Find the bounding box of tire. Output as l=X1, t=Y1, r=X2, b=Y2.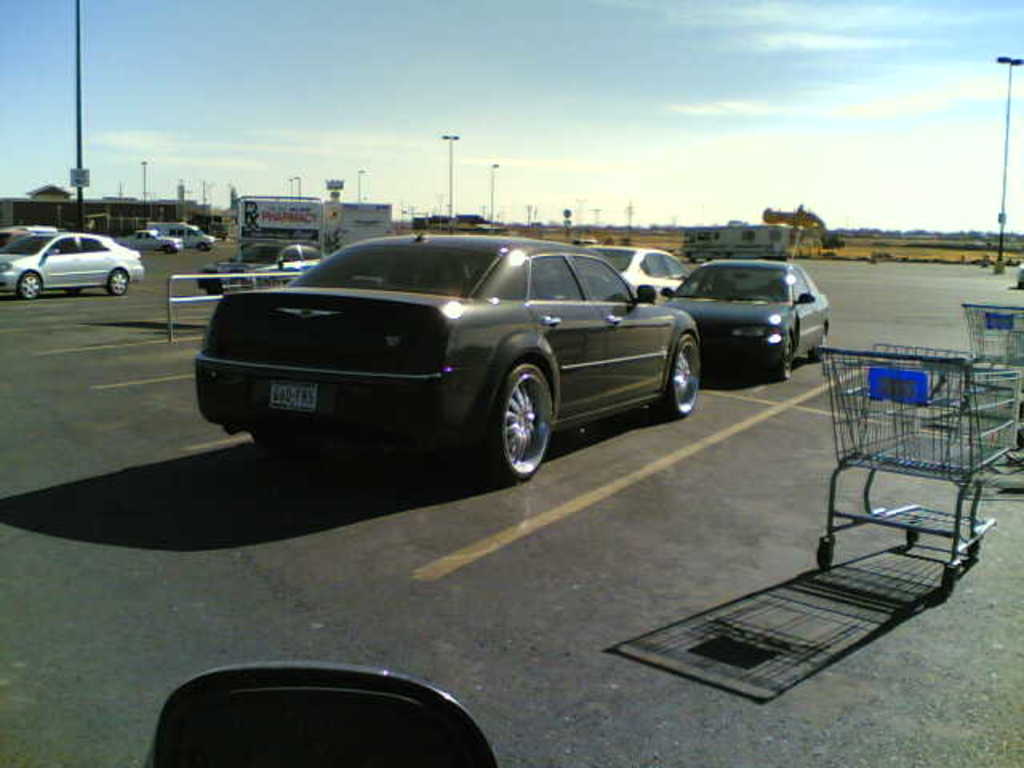
l=67, t=285, r=85, b=293.
